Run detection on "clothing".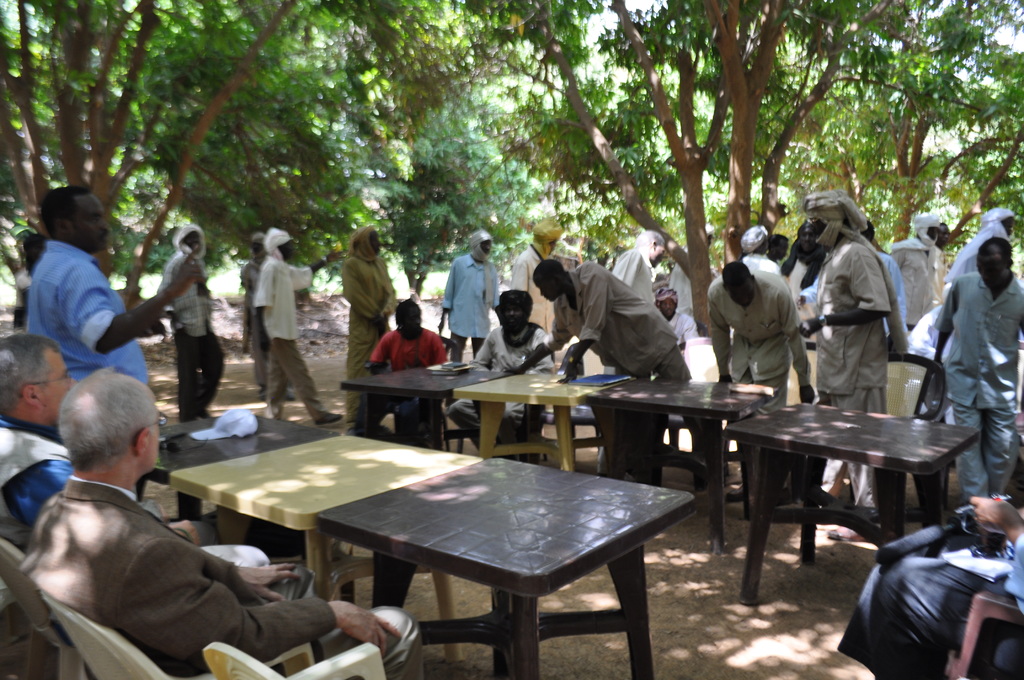
Result: x1=253, y1=282, x2=324, y2=425.
